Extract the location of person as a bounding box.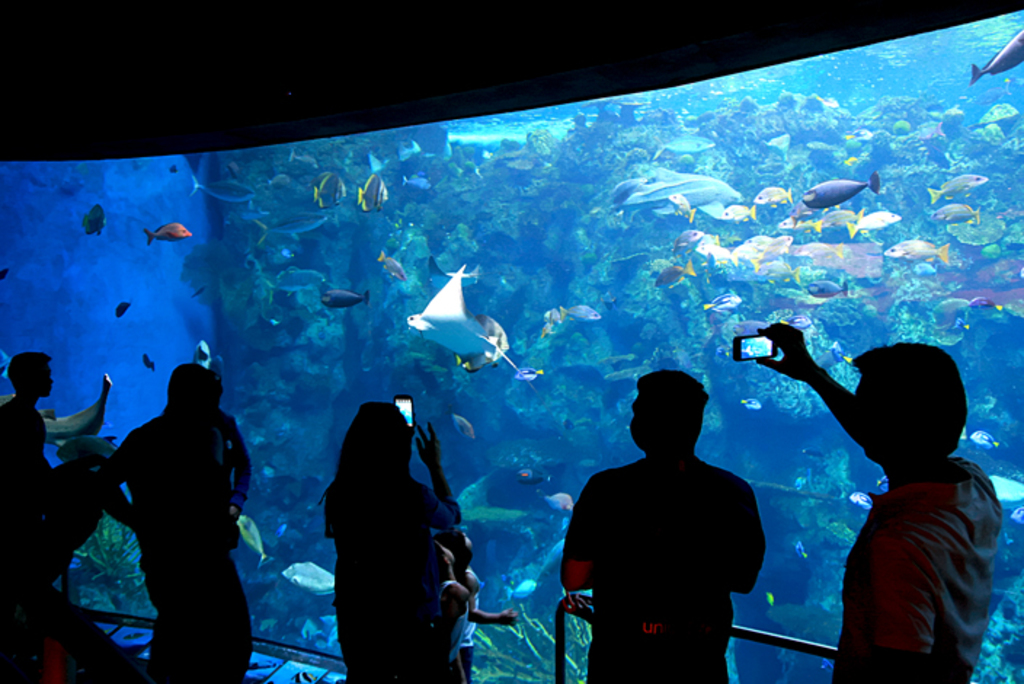
719, 307, 1002, 668.
